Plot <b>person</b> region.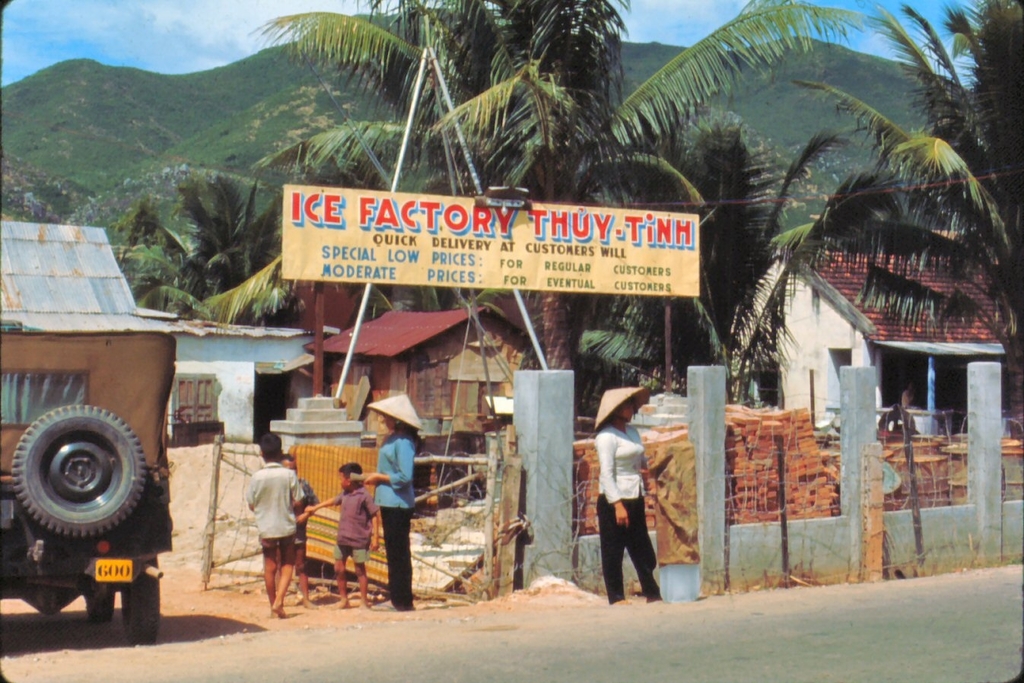
Plotted at rect(243, 431, 307, 618).
